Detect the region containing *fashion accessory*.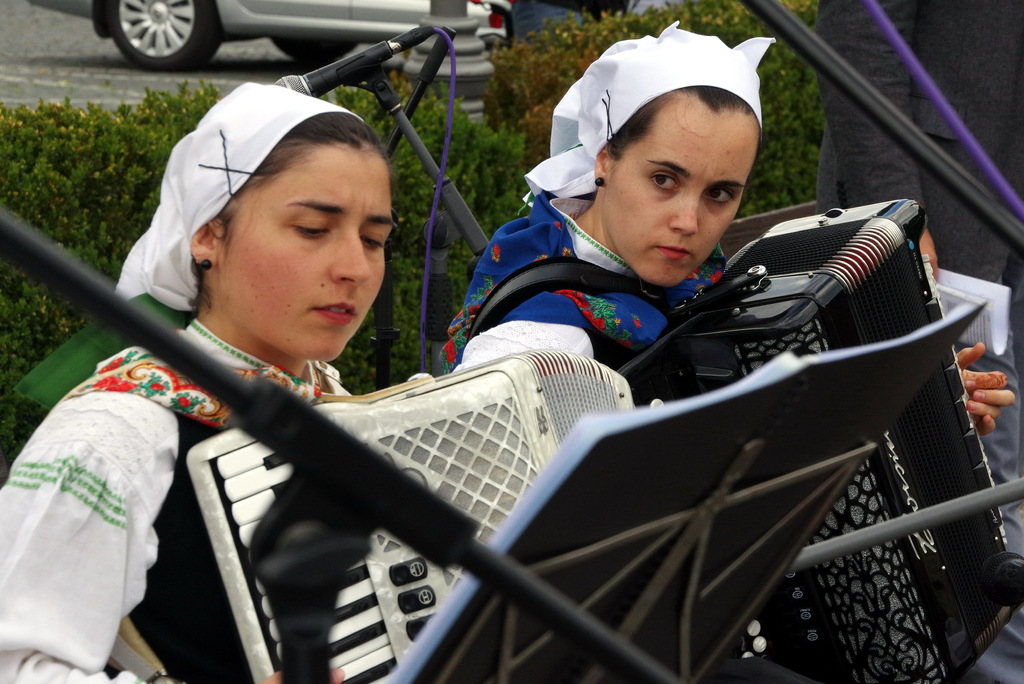
l=591, t=176, r=603, b=187.
